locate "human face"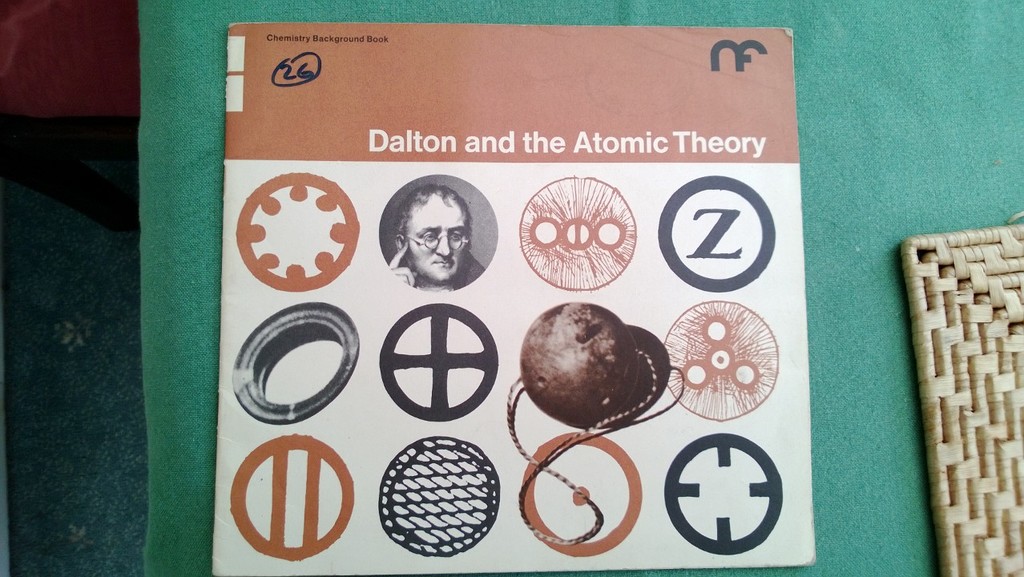
l=409, t=193, r=465, b=284
